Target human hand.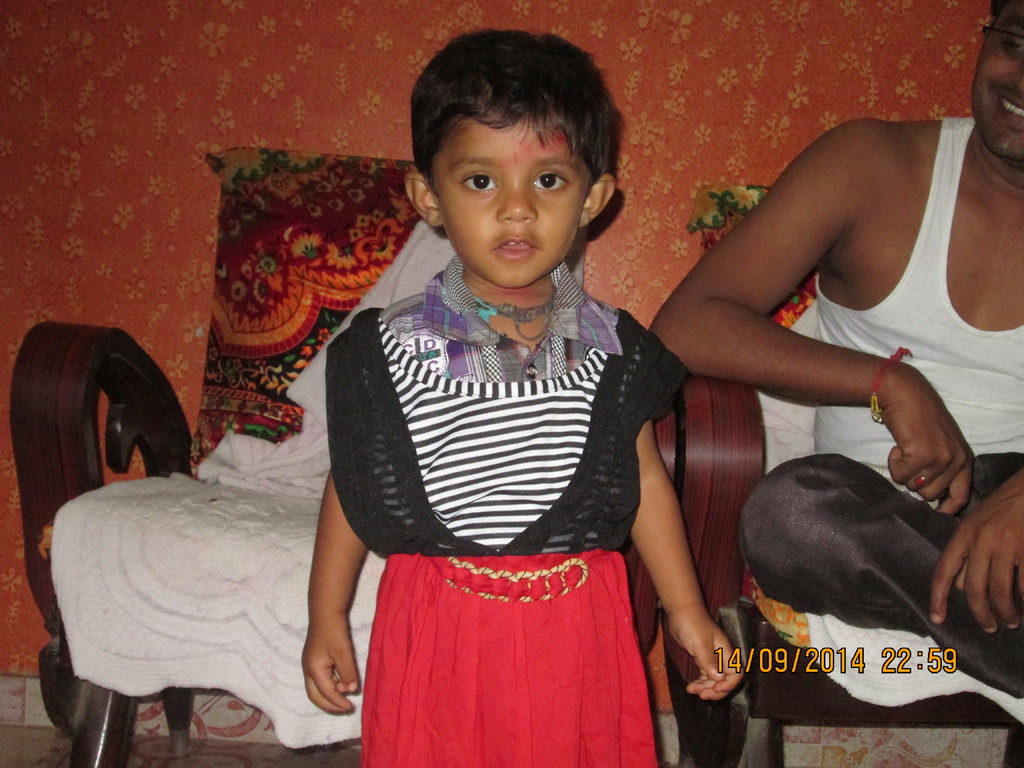
Target region: 877,365,977,519.
